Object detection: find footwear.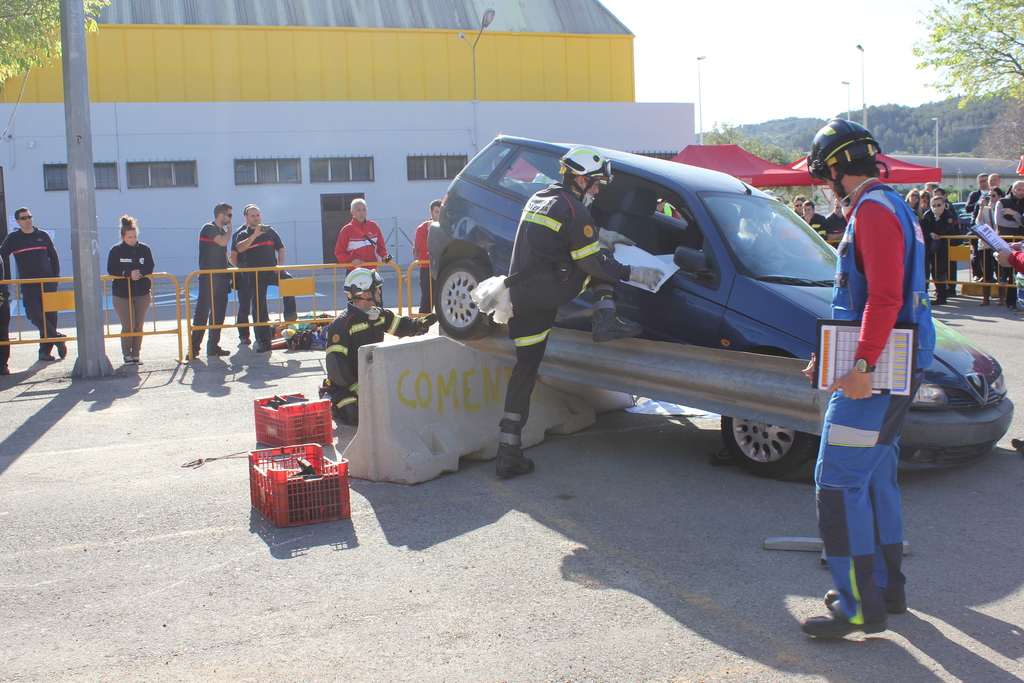
region(824, 584, 909, 612).
